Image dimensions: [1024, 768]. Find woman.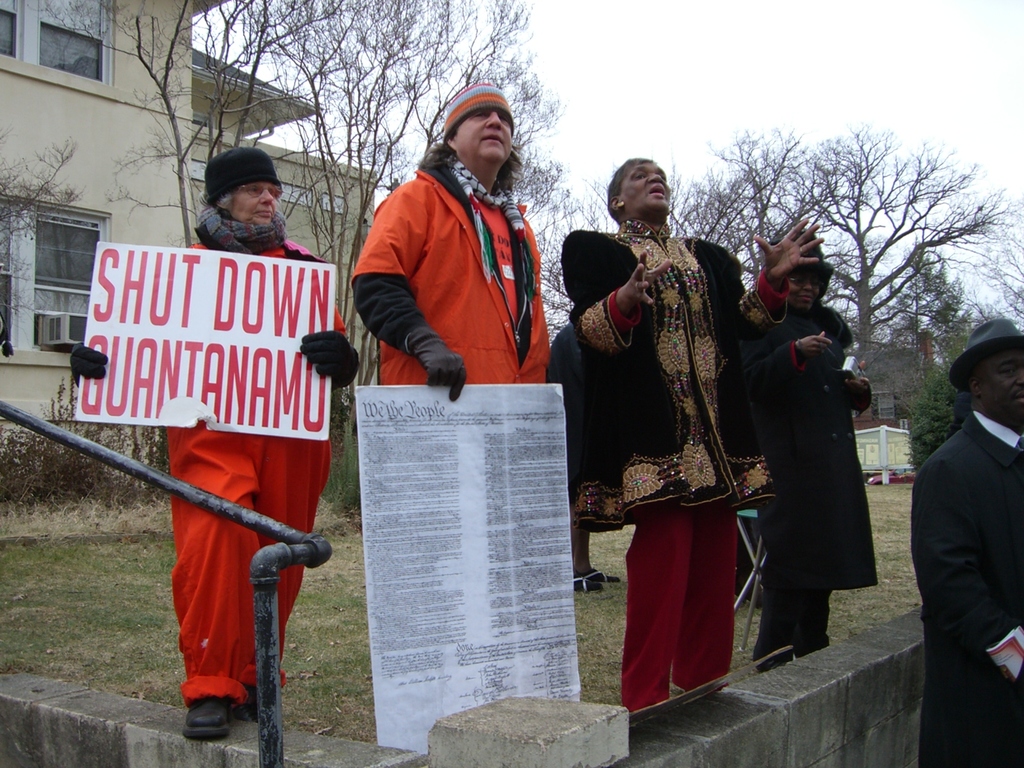
<bbox>68, 143, 362, 741</bbox>.
